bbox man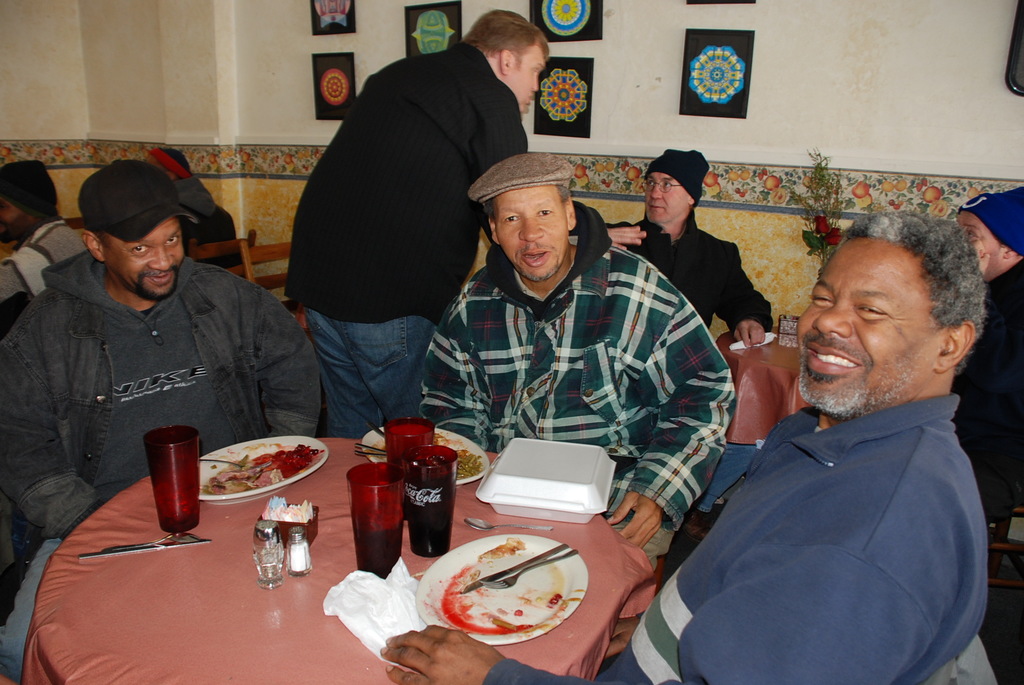
0 155 318 684
